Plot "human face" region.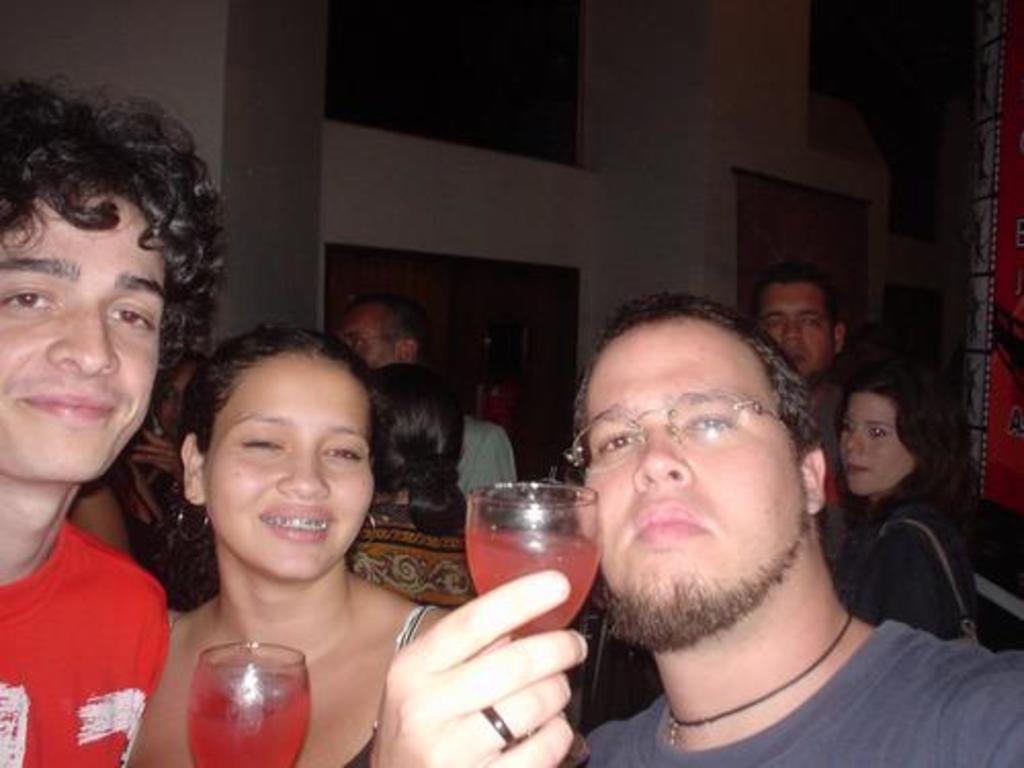
Plotted at (left=838, top=387, right=918, bottom=492).
